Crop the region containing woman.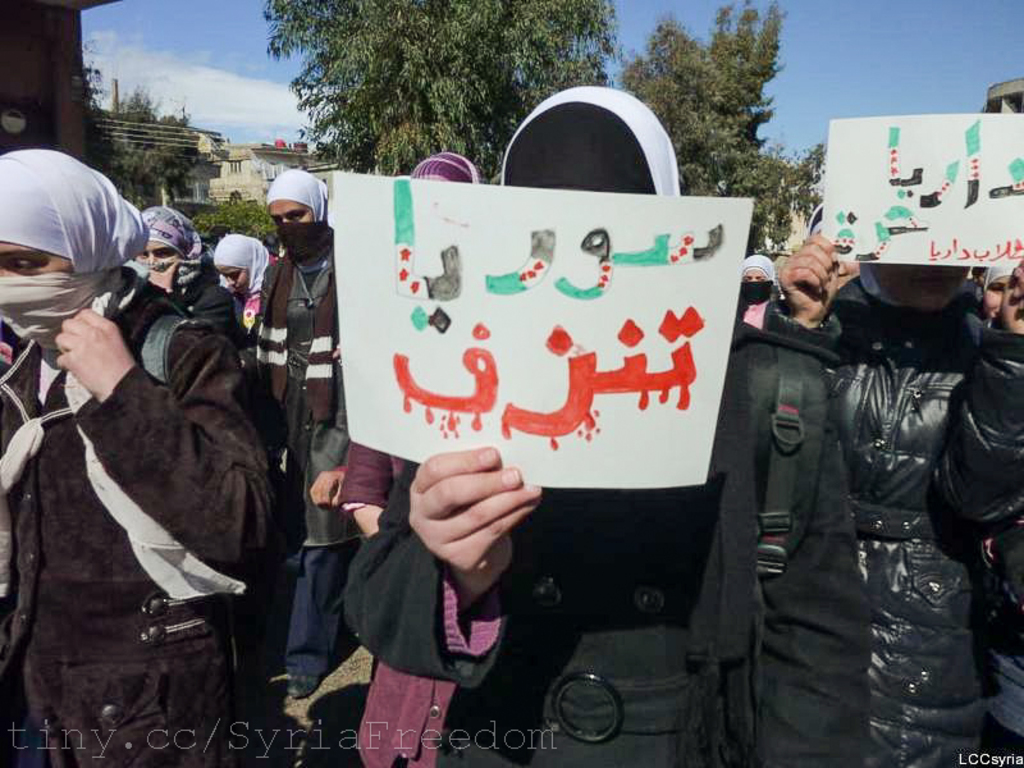
Crop region: pyautogui.locateOnScreen(0, 150, 274, 765).
